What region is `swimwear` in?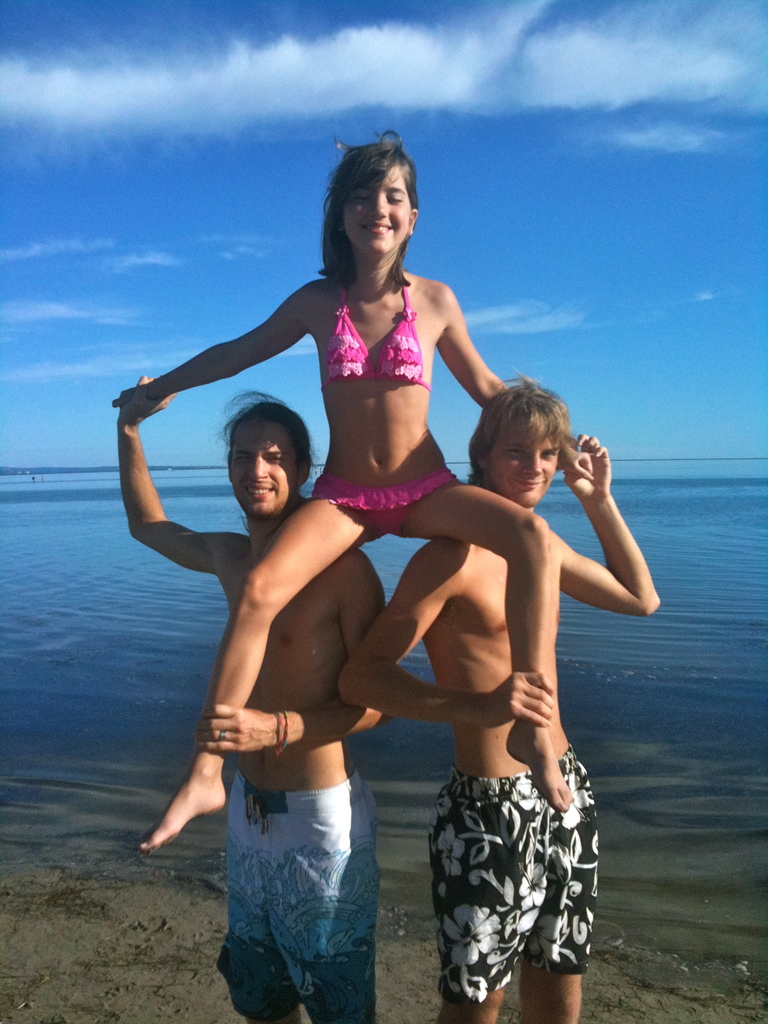
pyautogui.locateOnScreen(217, 765, 387, 1023).
